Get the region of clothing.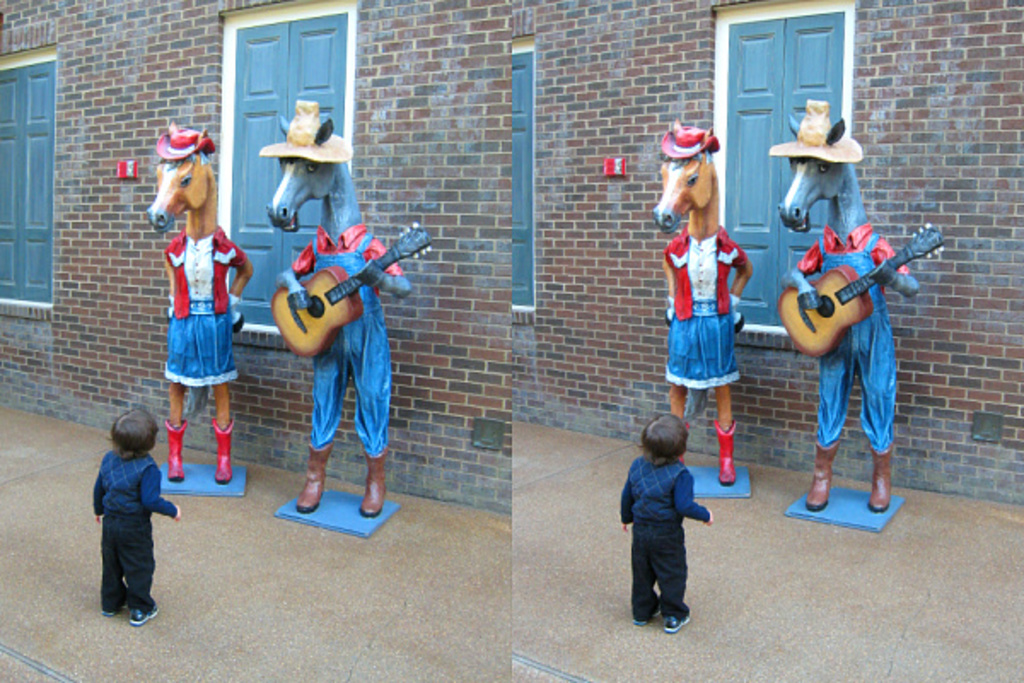
BBox(160, 224, 246, 382).
